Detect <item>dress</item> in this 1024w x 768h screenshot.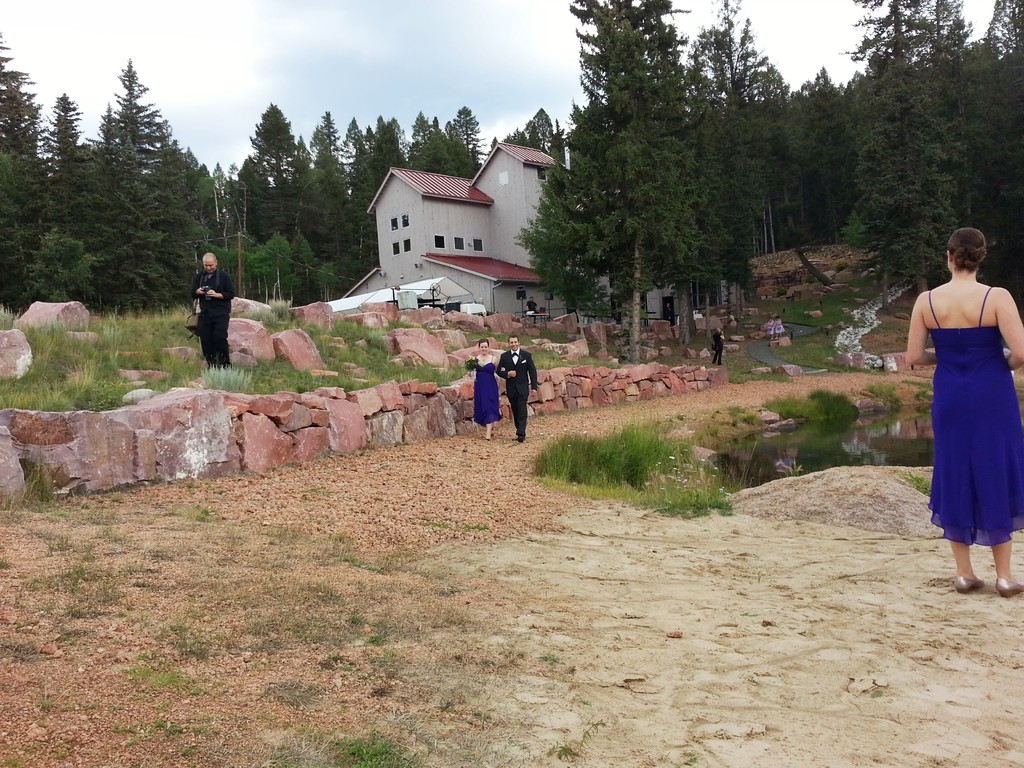
Detection: 927,283,1023,543.
